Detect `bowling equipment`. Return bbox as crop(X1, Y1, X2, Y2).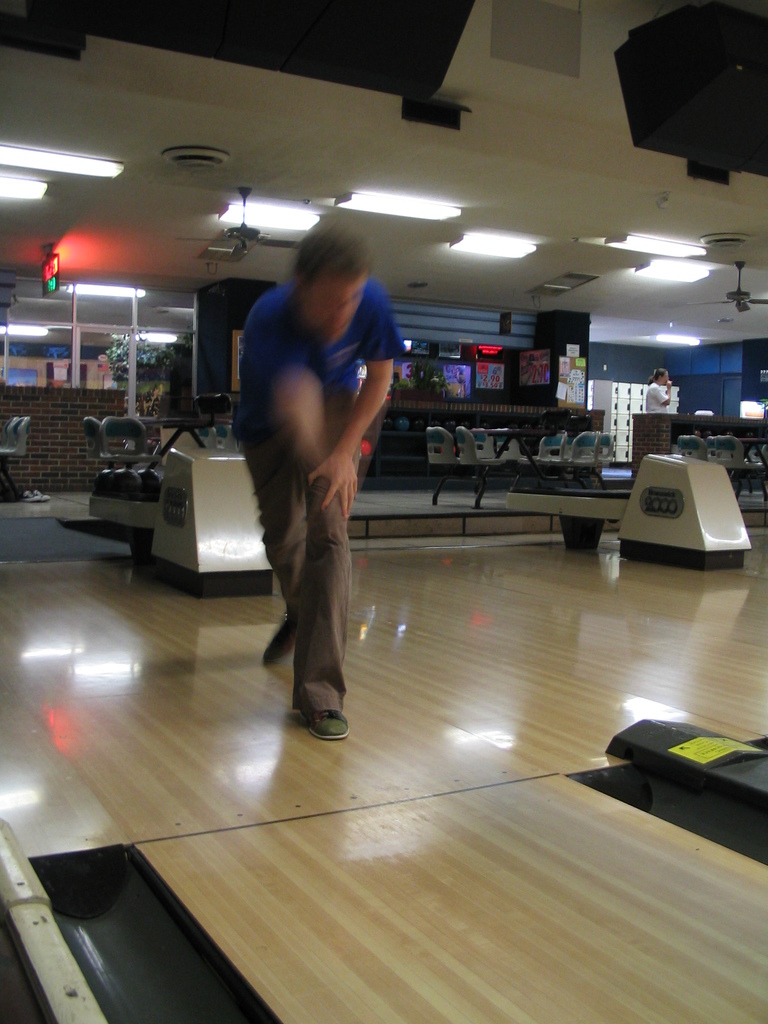
crop(500, 446, 756, 565).
